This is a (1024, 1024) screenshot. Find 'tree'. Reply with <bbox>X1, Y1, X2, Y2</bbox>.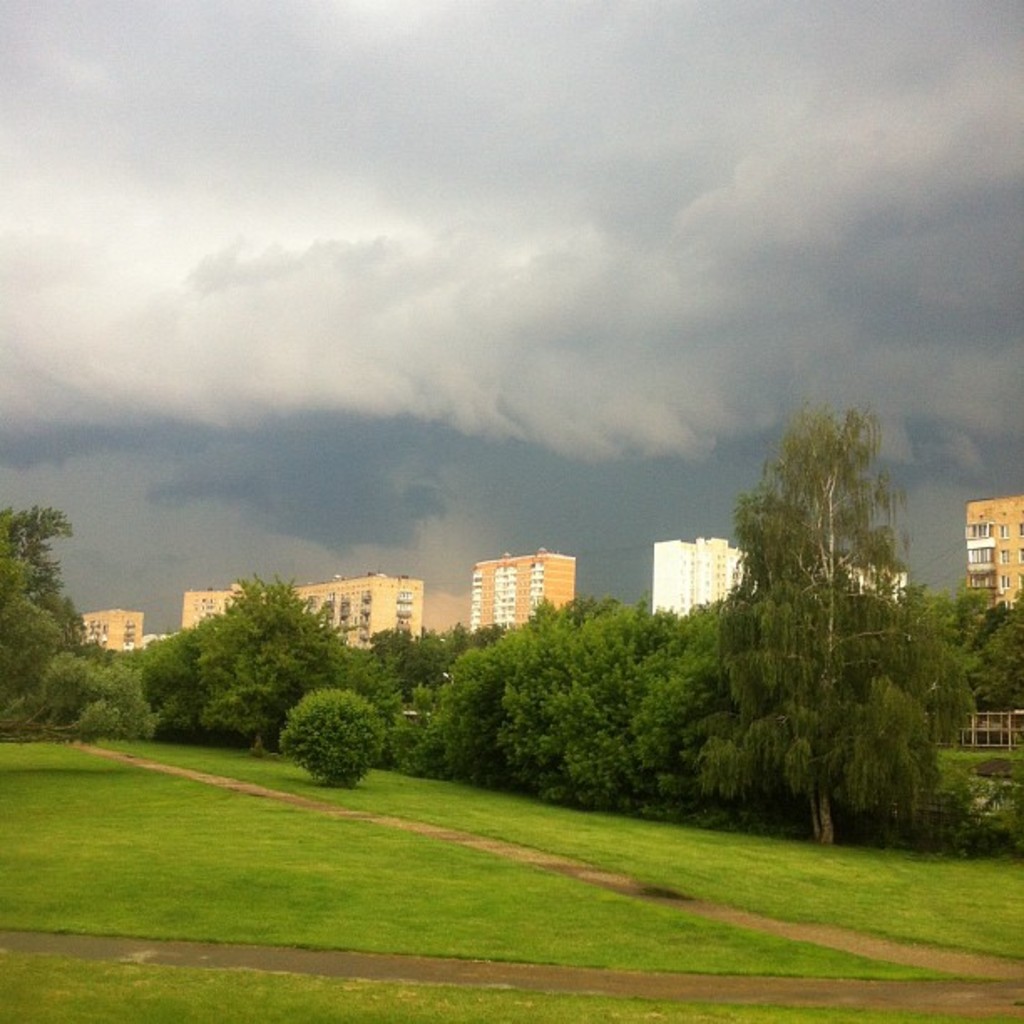
<bbox>726, 395, 1022, 857</bbox>.
